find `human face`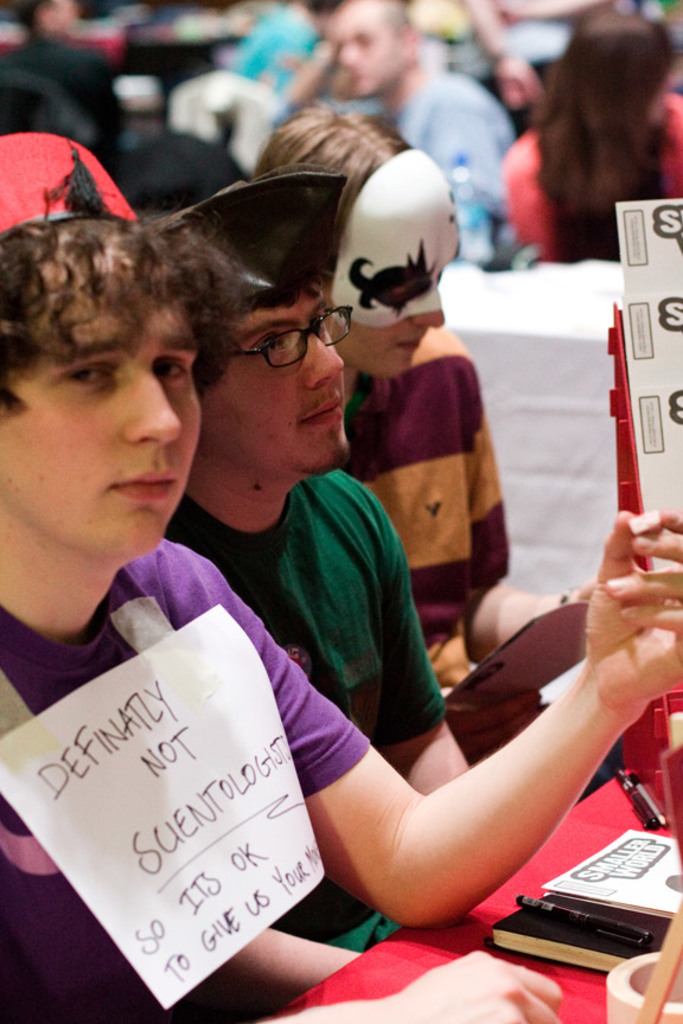
[left=0, top=297, right=205, bottom=580]
